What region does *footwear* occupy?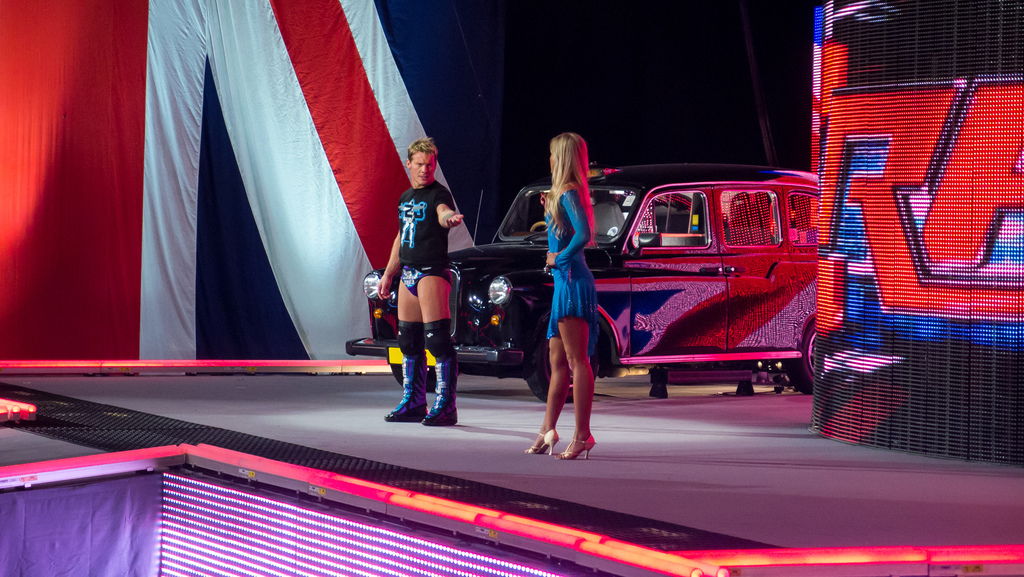
[381, 356, 425, 418].
